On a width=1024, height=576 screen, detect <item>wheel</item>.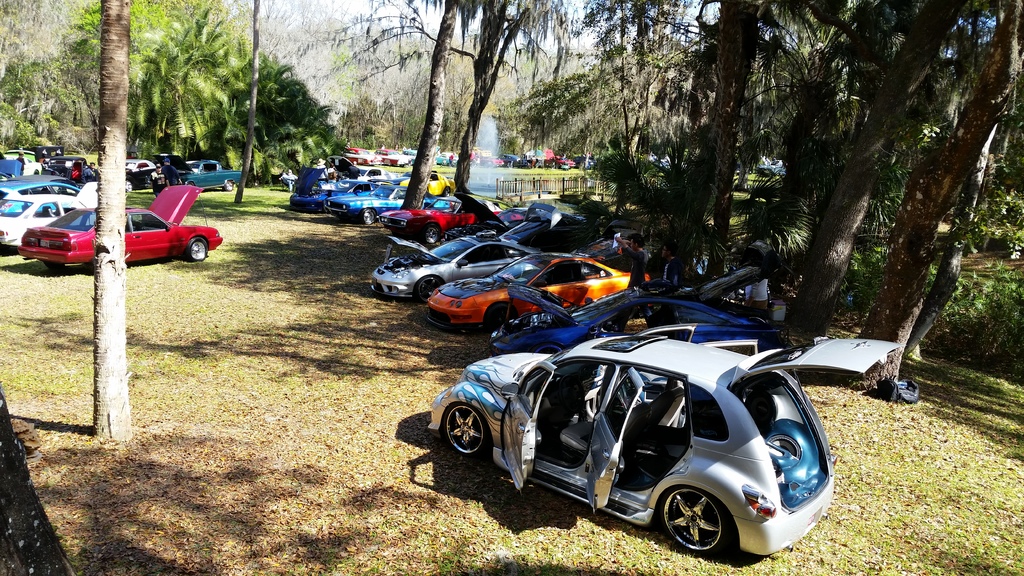
select_region(662, 486, 735, 552).
